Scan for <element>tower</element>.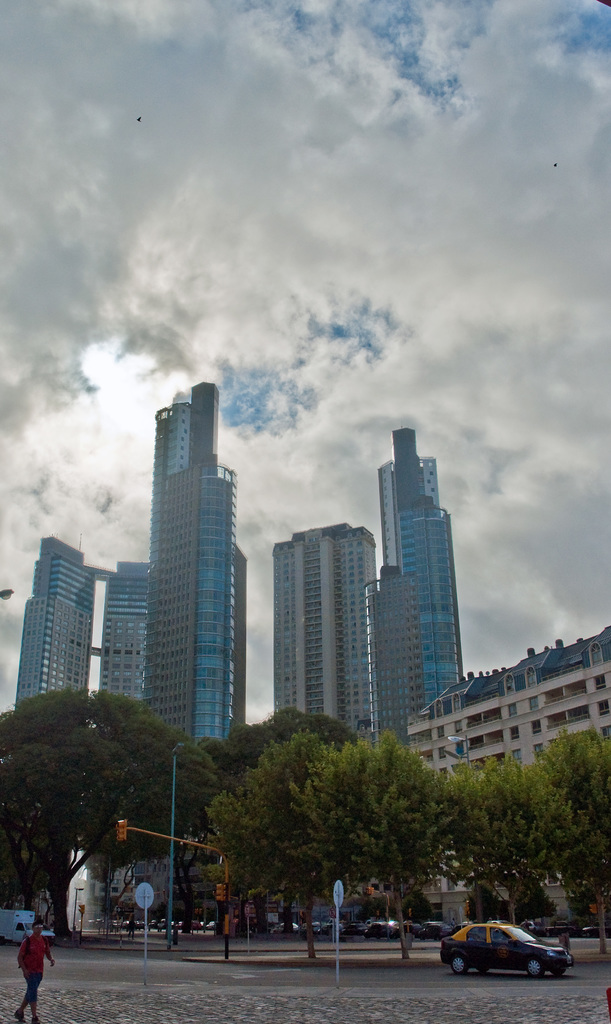
Scan result: rect(120, 363, 253, 719).
